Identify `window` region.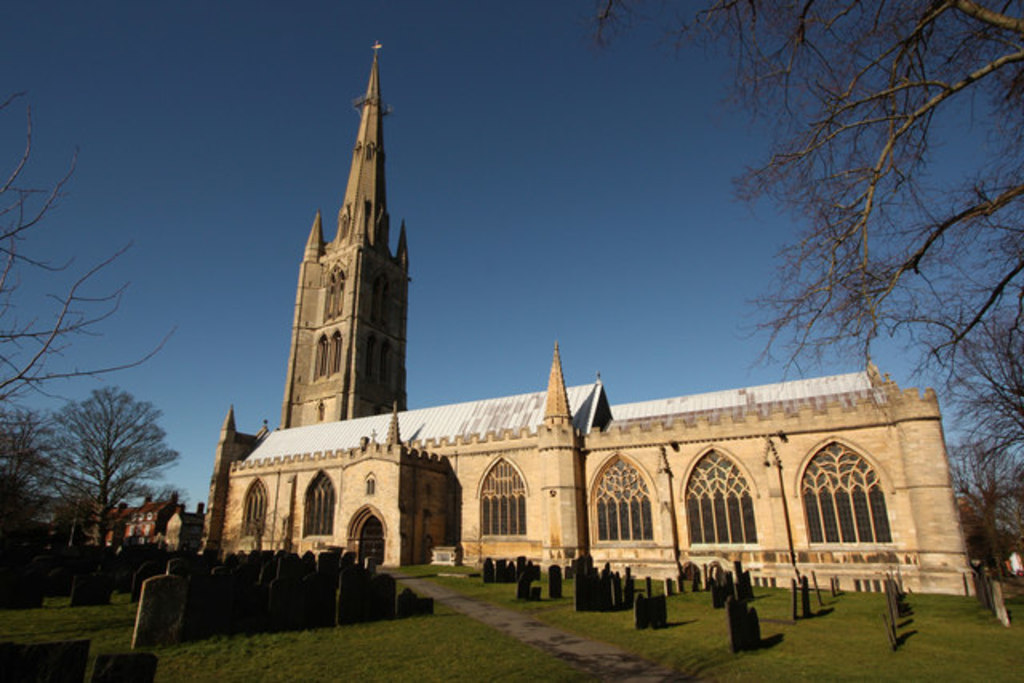
Region: select_region(312, 331, 341, 377).
